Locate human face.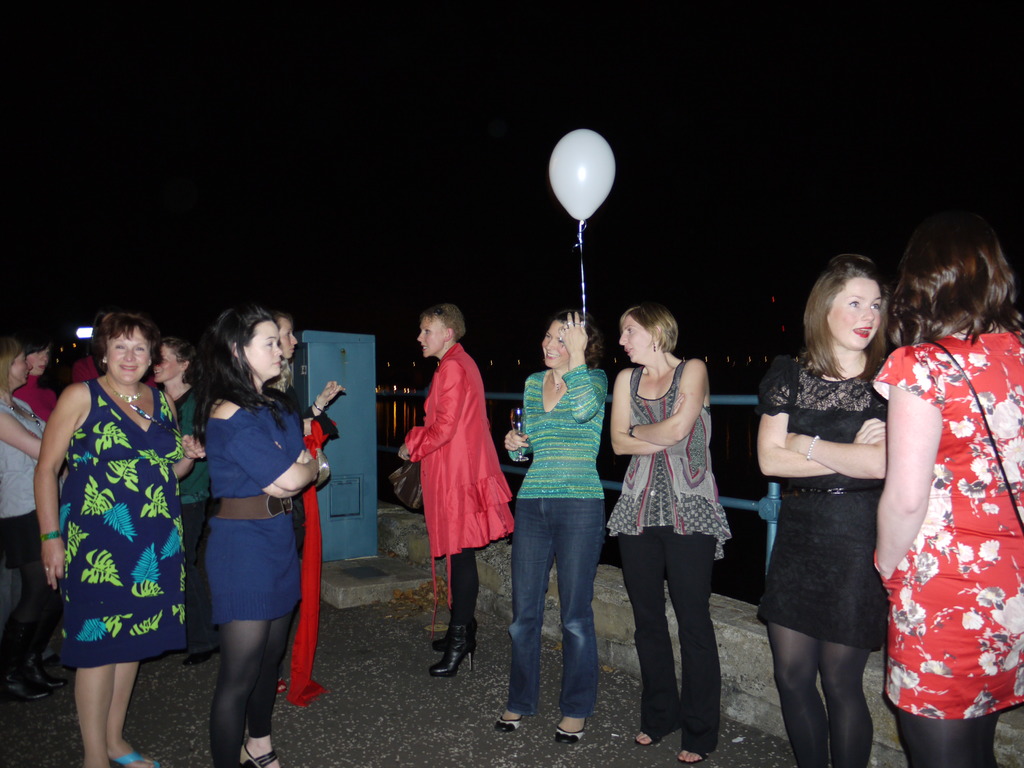
Bounding box: <bbox>829, 276, 883, 352</bbox>.
